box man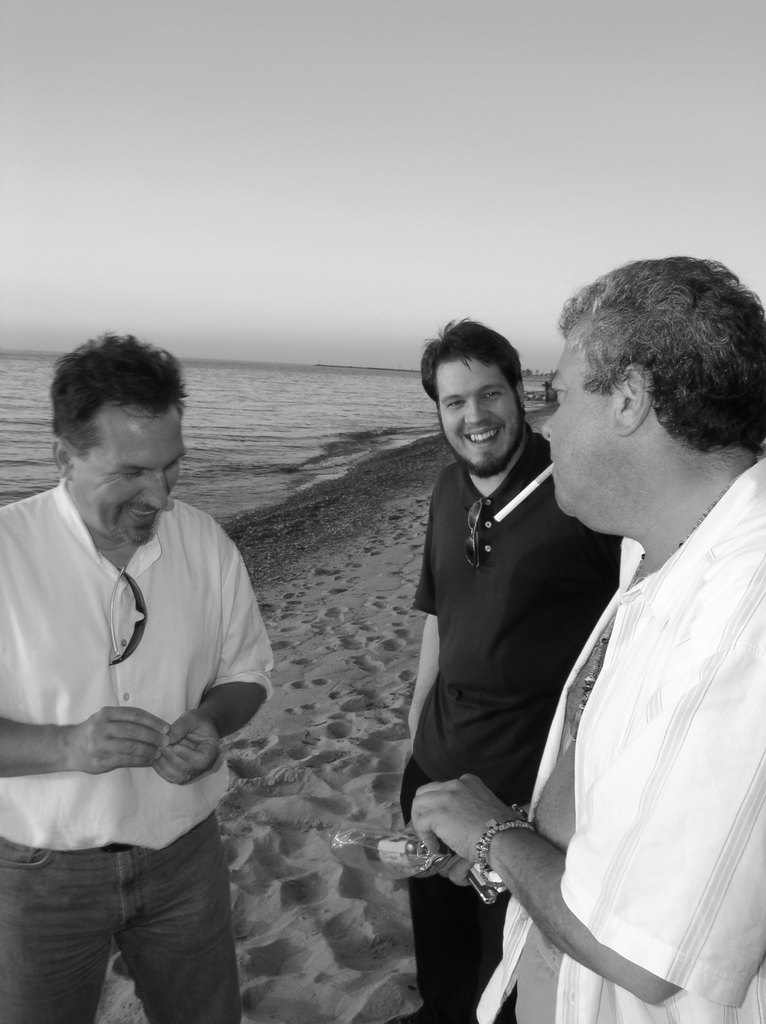
[0, 331, 277, 1023]
